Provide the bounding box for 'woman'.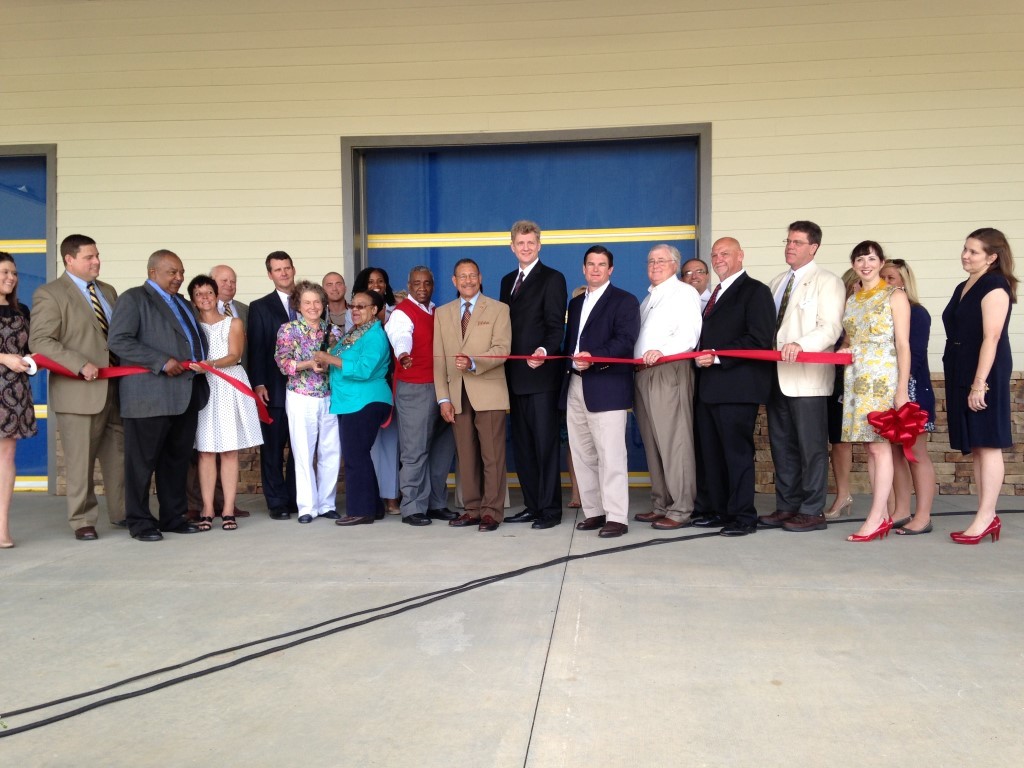
939, 222, 1018, 547.
